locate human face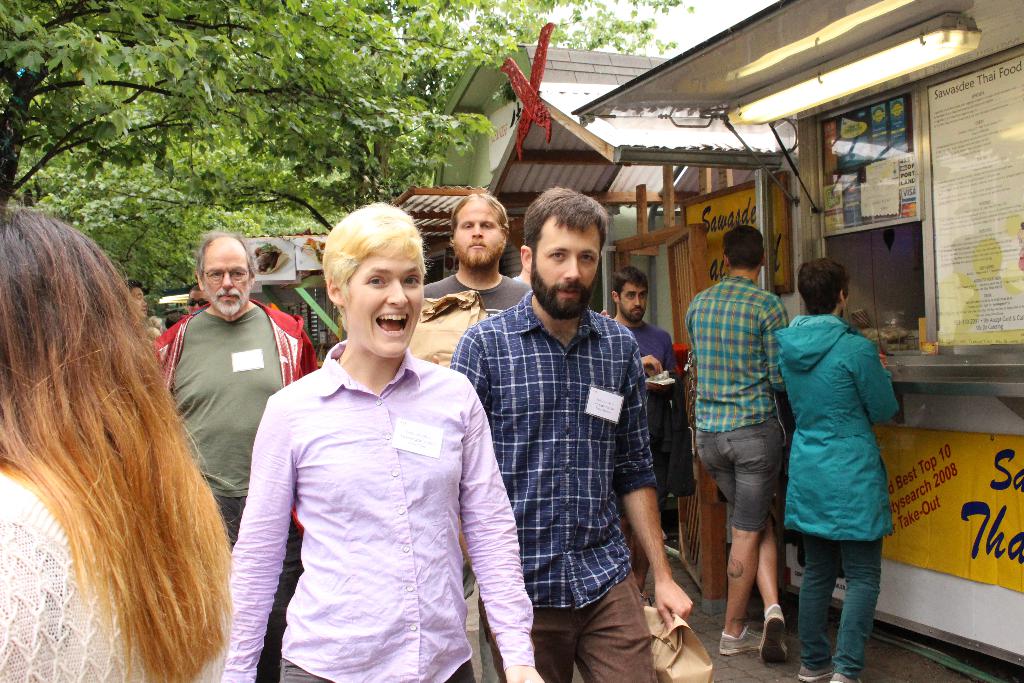
x1=452, y1=202, x2=503, y2=265
